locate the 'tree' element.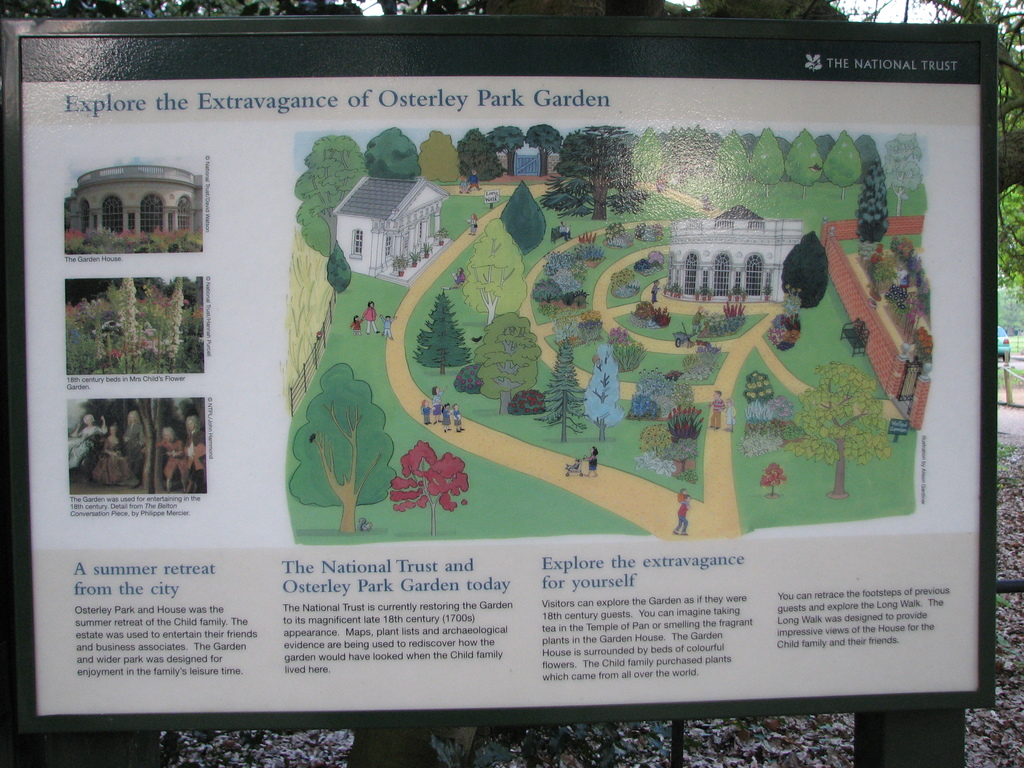
Element bbox: x1=753 y1=129 x2=783 y2=195.
